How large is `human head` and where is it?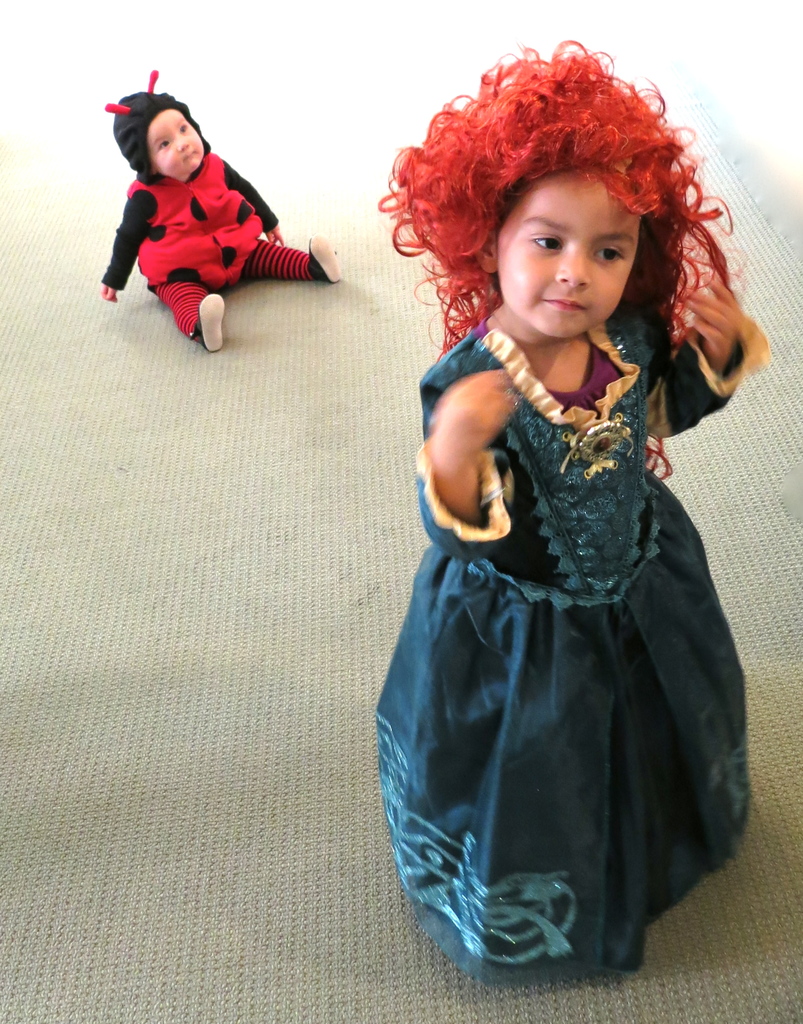
Bounding box: <box>411,57,706,338</box>.
